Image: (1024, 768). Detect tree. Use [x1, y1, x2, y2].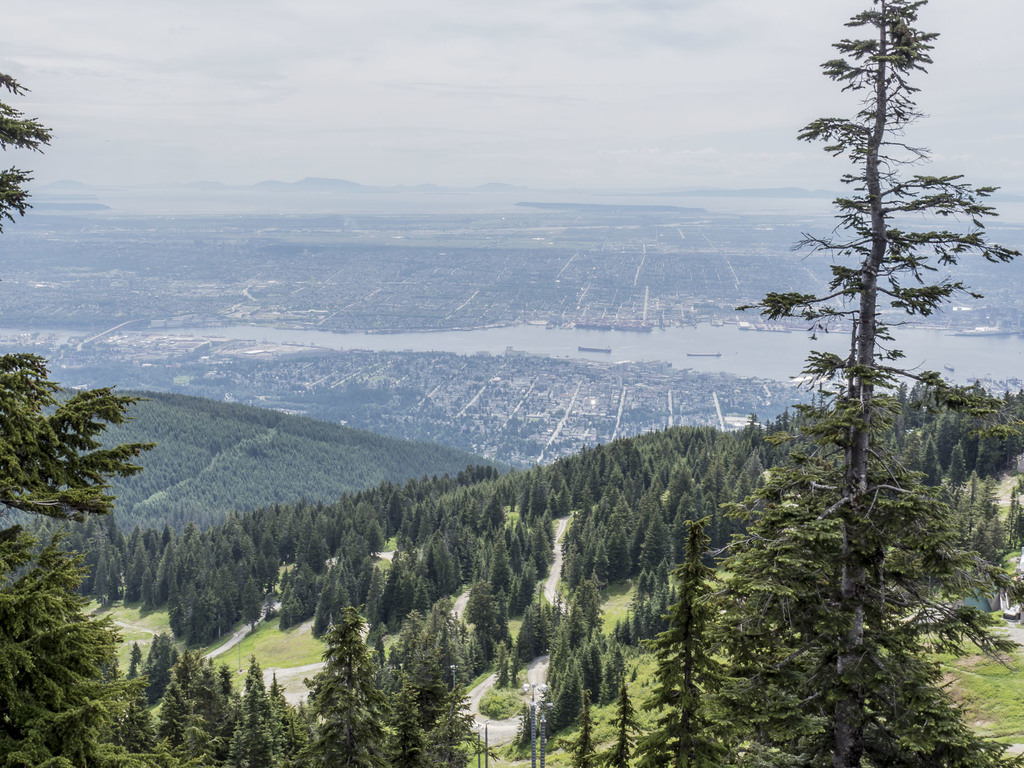
[492, 527, 531, 600].
